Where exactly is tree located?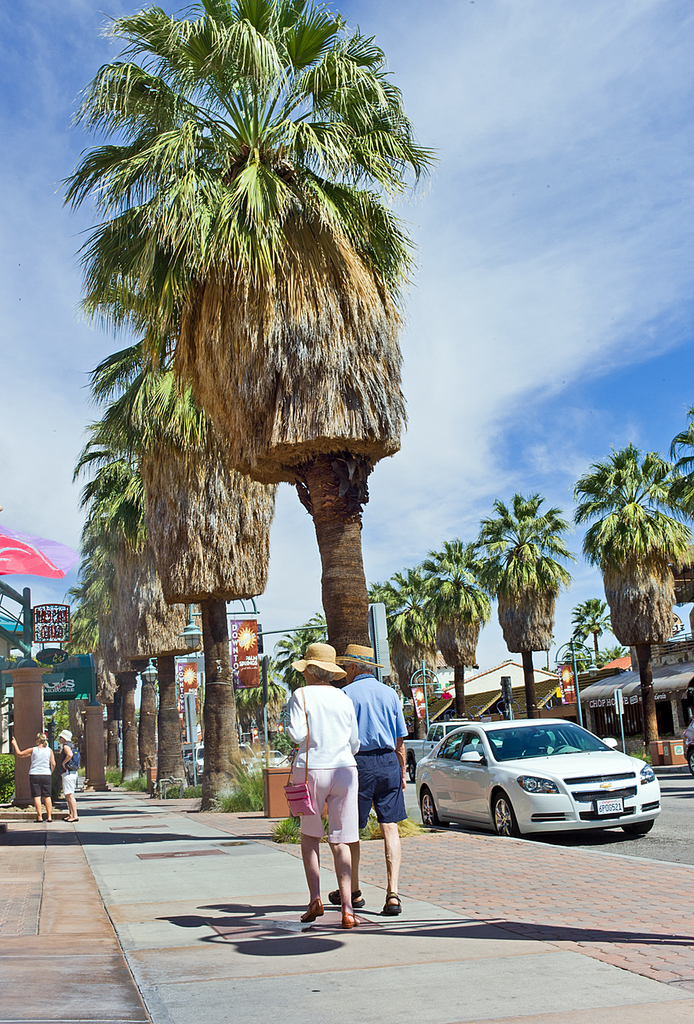
Its bounding box is (65, 335, 286, 818).
